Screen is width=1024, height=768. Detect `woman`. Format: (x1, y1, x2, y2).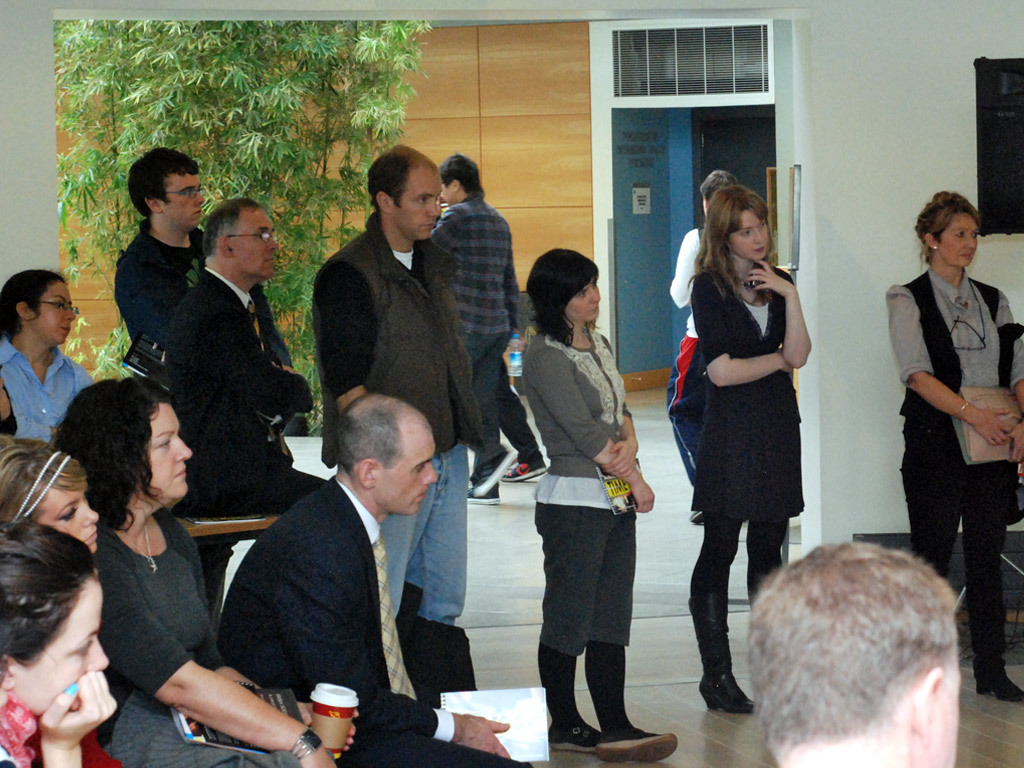
(881, 192, 1019, 700).
